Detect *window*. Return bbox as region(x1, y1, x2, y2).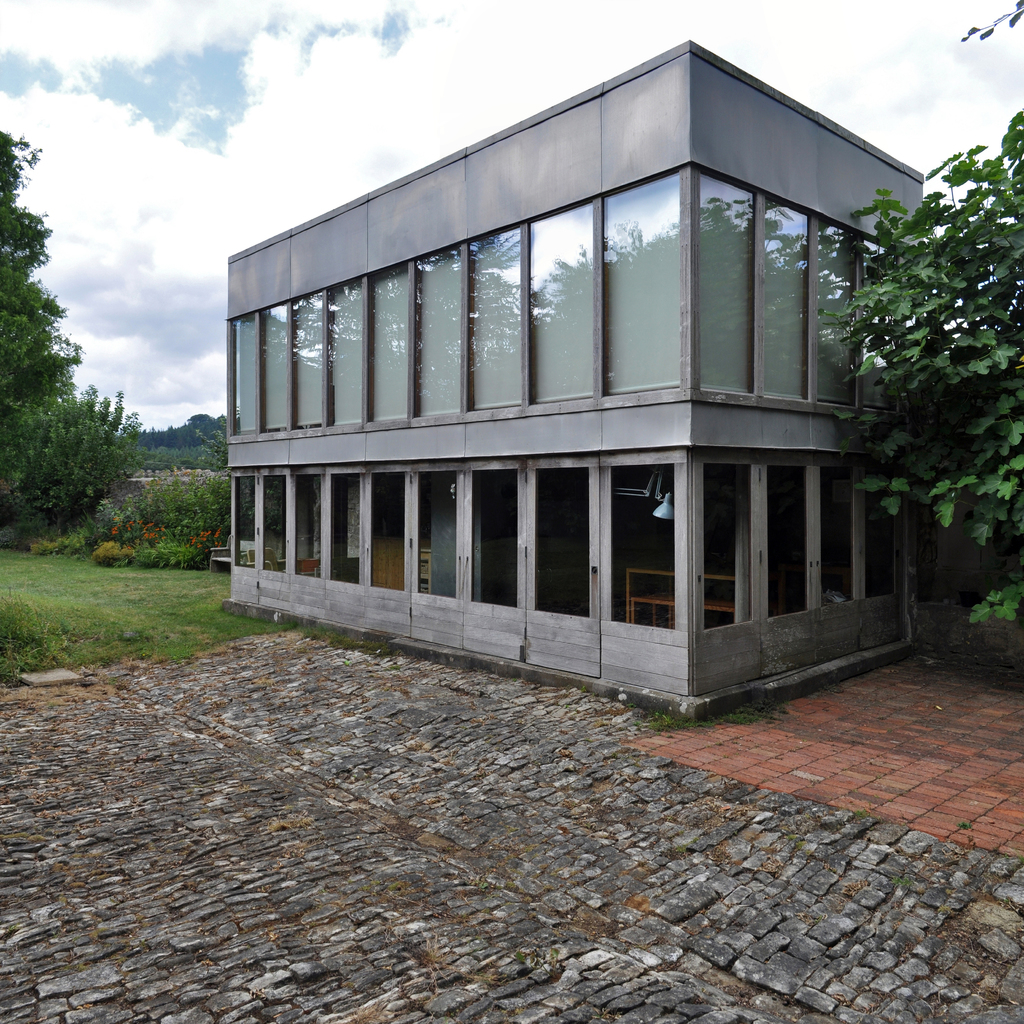
region(462, 225, 522, 410).
